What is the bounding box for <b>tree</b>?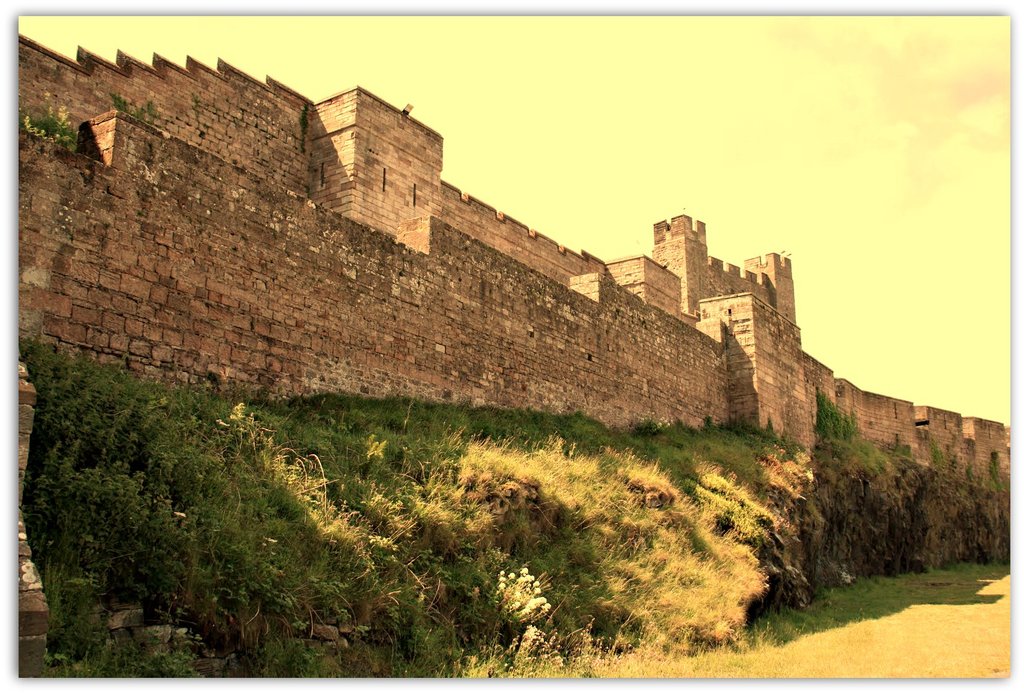
bbox=(2, 339, 352, 636).
